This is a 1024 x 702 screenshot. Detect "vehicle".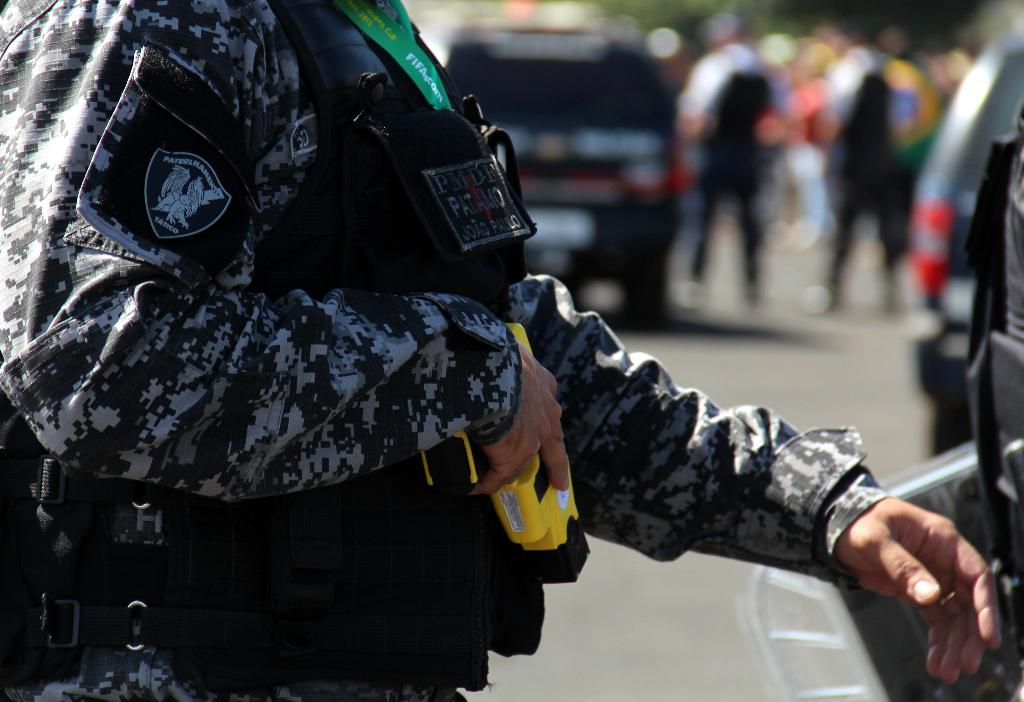
x1=440 y1=26 x2=695 y2=317.
